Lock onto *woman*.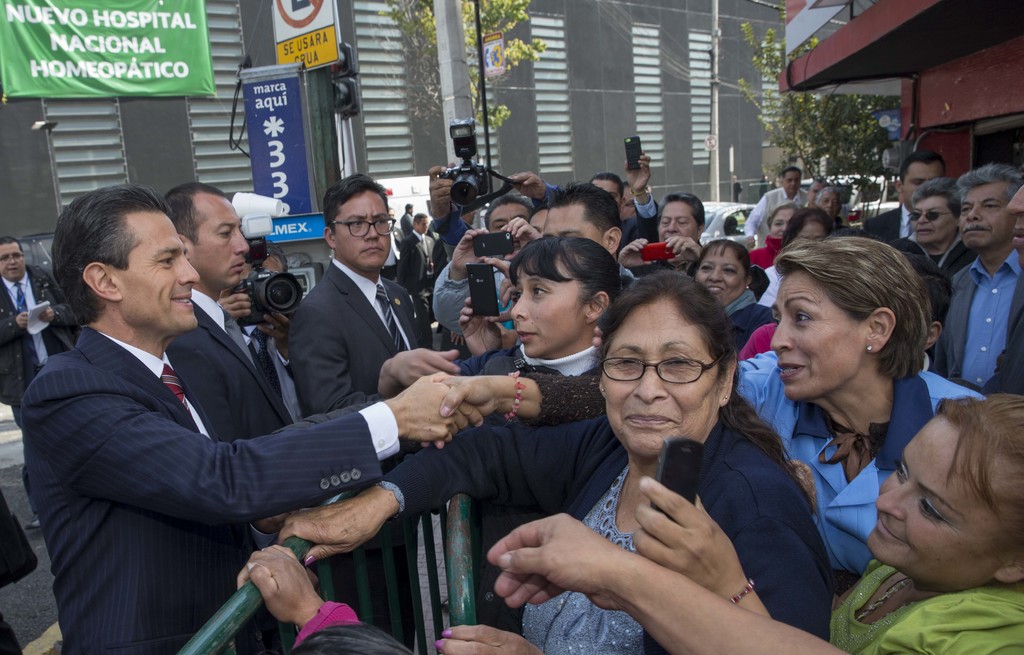
Locked: {"x1": 280, "y1": 271, "x2": 829, "y2": 654}.
